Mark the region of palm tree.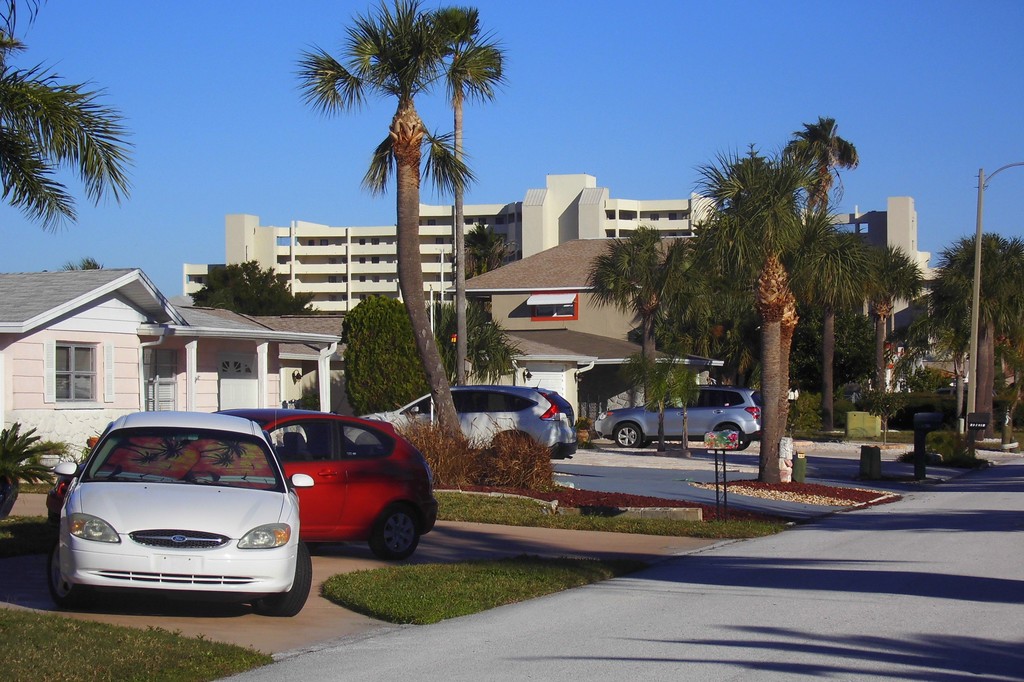
Region: [left=0, top=17, right=113, bottom=218].
